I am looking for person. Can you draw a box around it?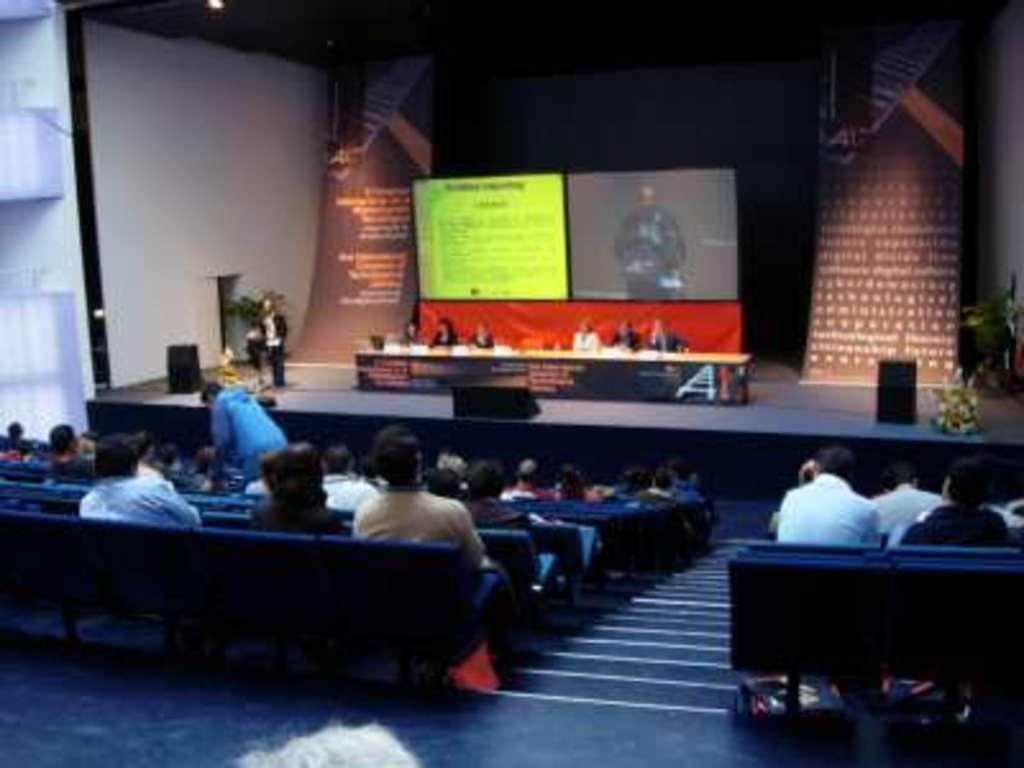
Sure, the bounding box is box=[428, 312, 463, 353].
